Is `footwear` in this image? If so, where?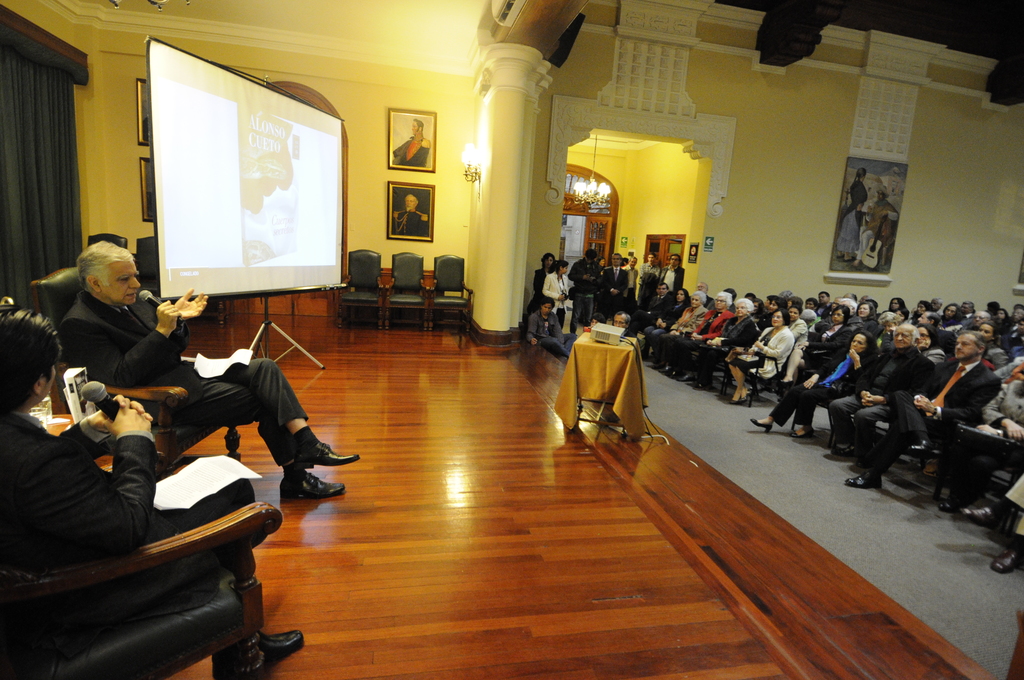
Yes, at 280, 474, 346, 499.
